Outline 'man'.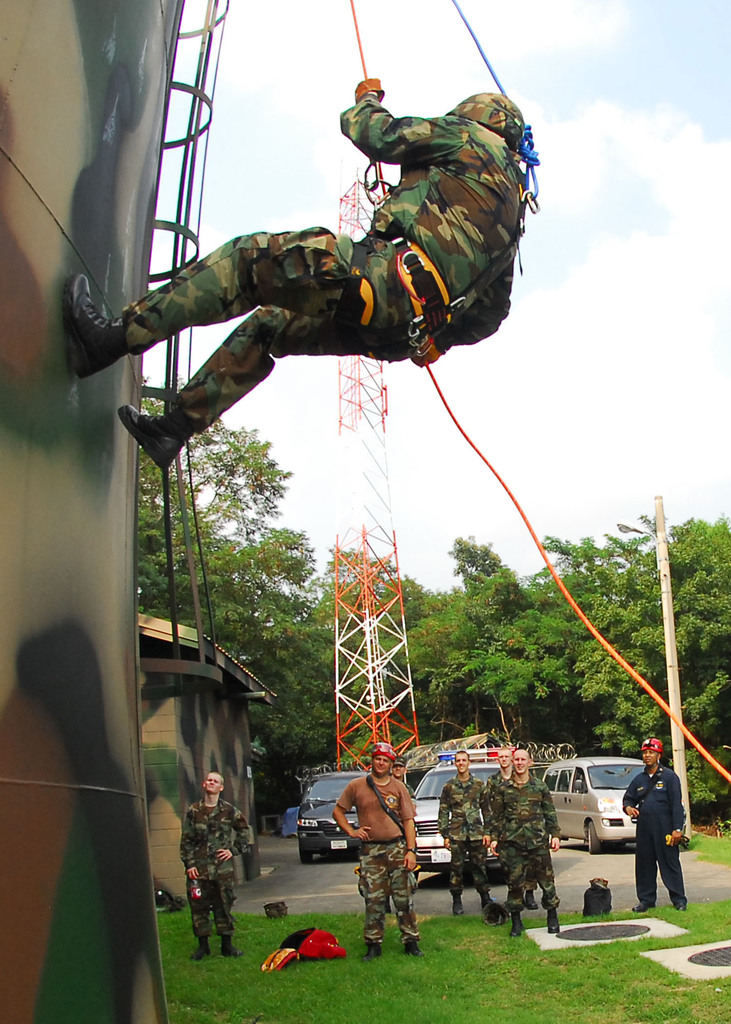
Outline: (484,746,536,917).
